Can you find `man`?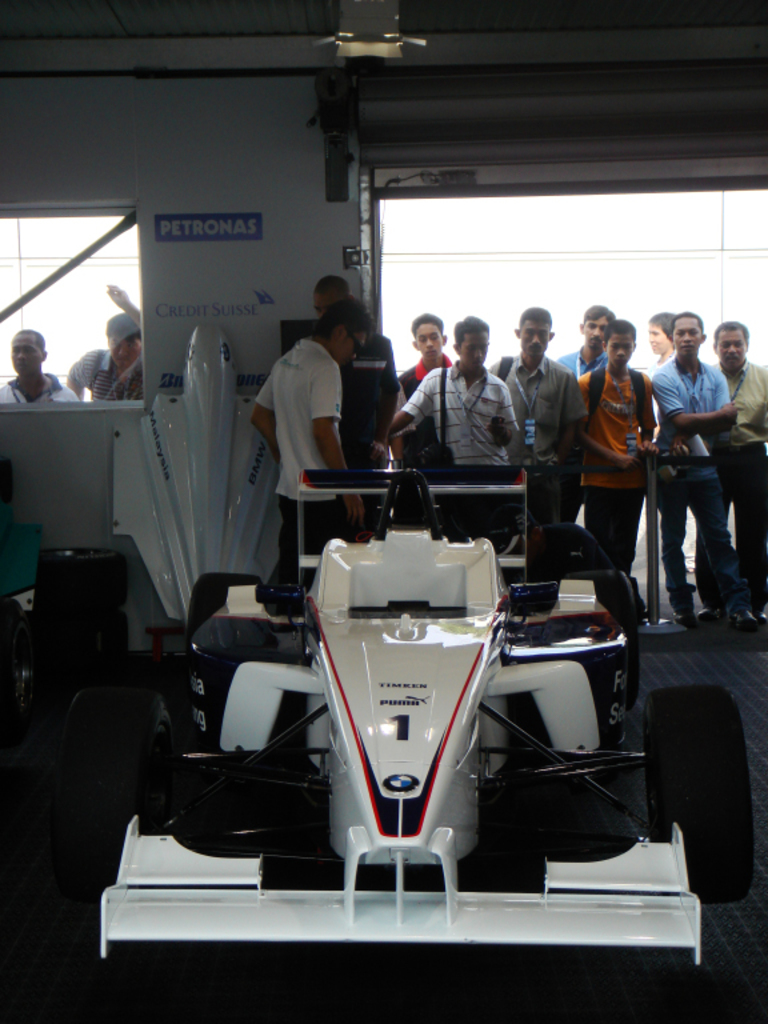
Yes, bounding box: 311,275,403,532.
